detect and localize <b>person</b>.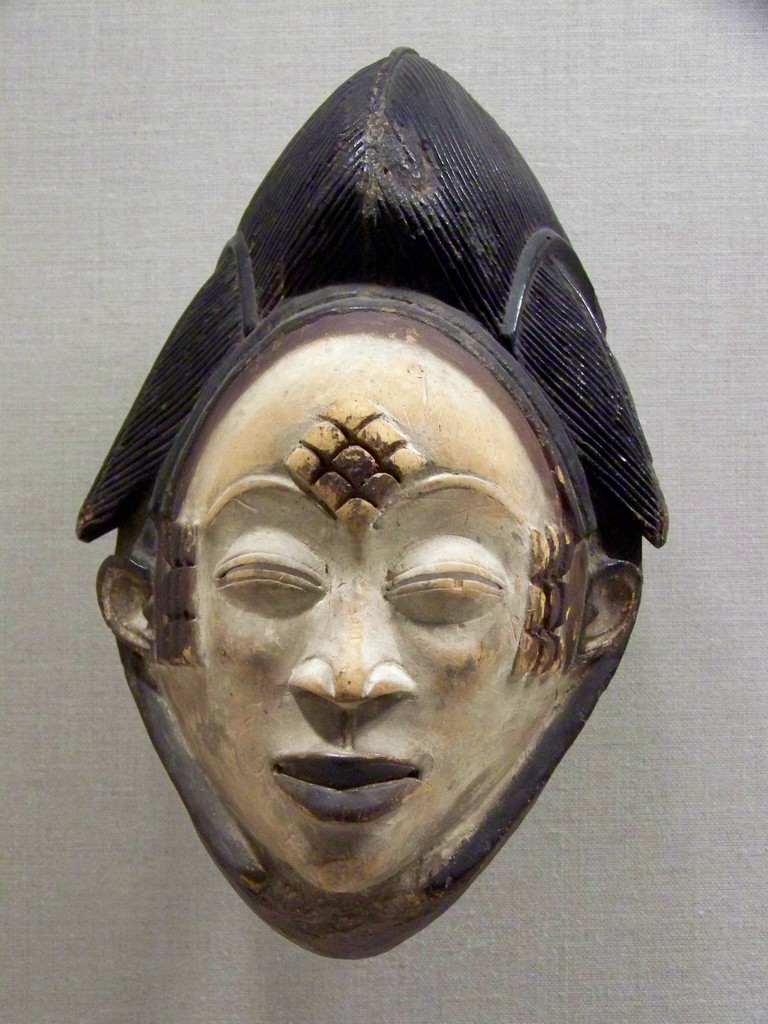
Localized at x1=77 y1=44 x2=671 y2=961.
